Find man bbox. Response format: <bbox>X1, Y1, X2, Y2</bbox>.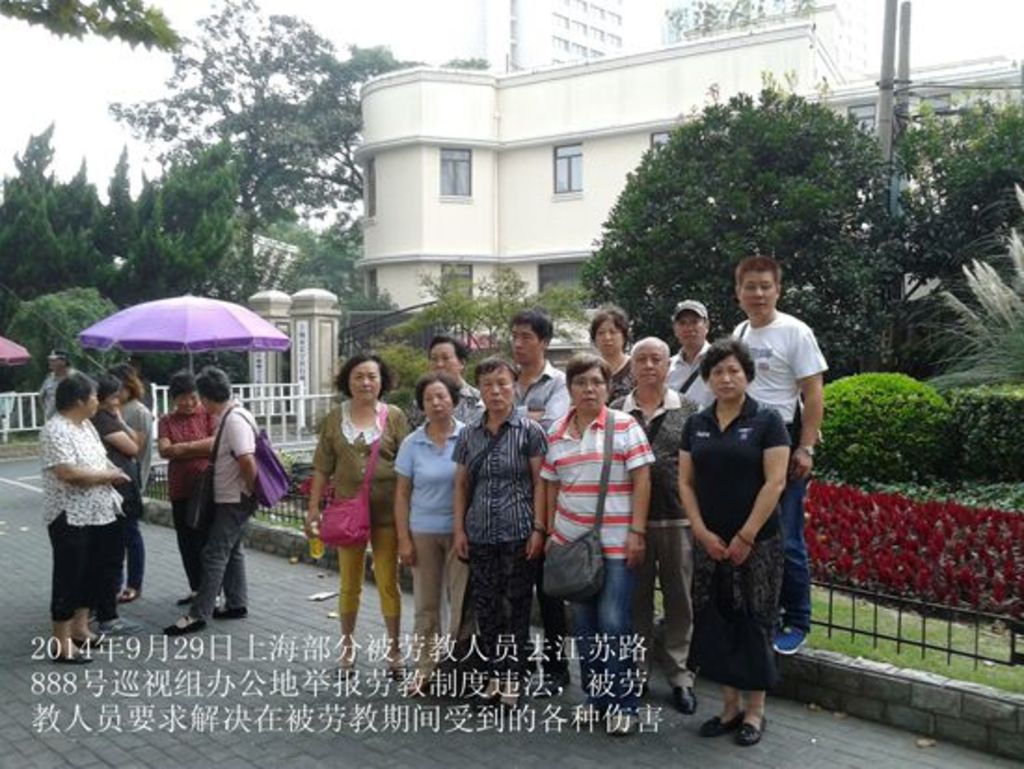
<bbox>495, 324, 573, 436</bbox>.
